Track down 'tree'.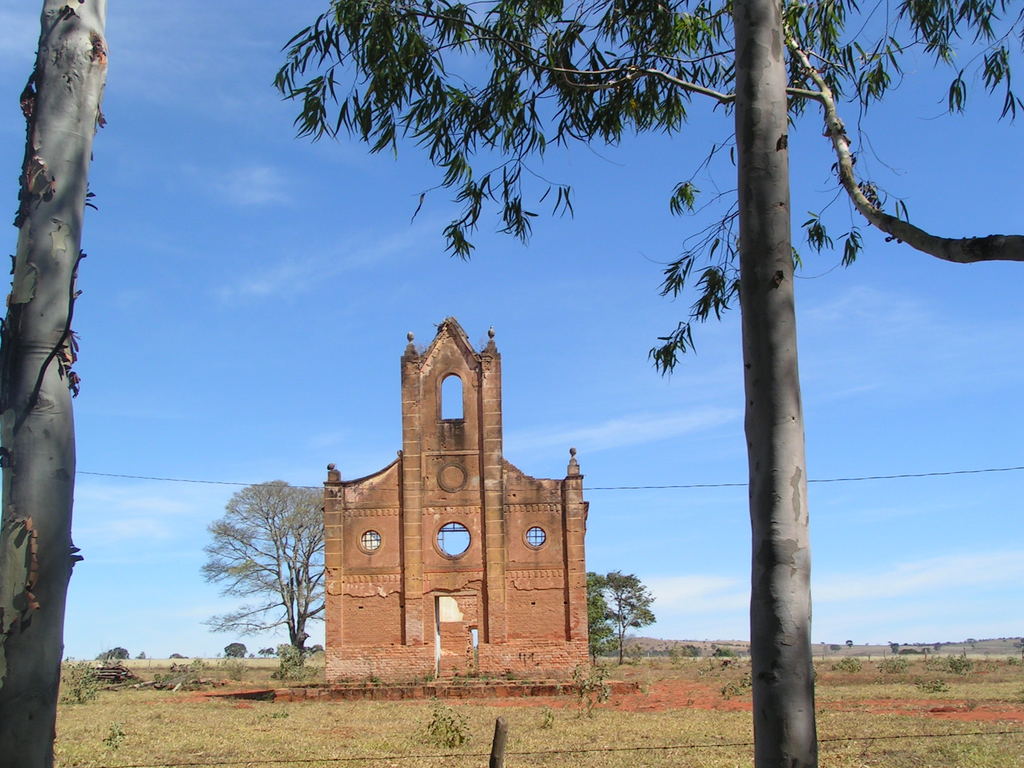
Tracked to detection(582, 565, 652, 657).
